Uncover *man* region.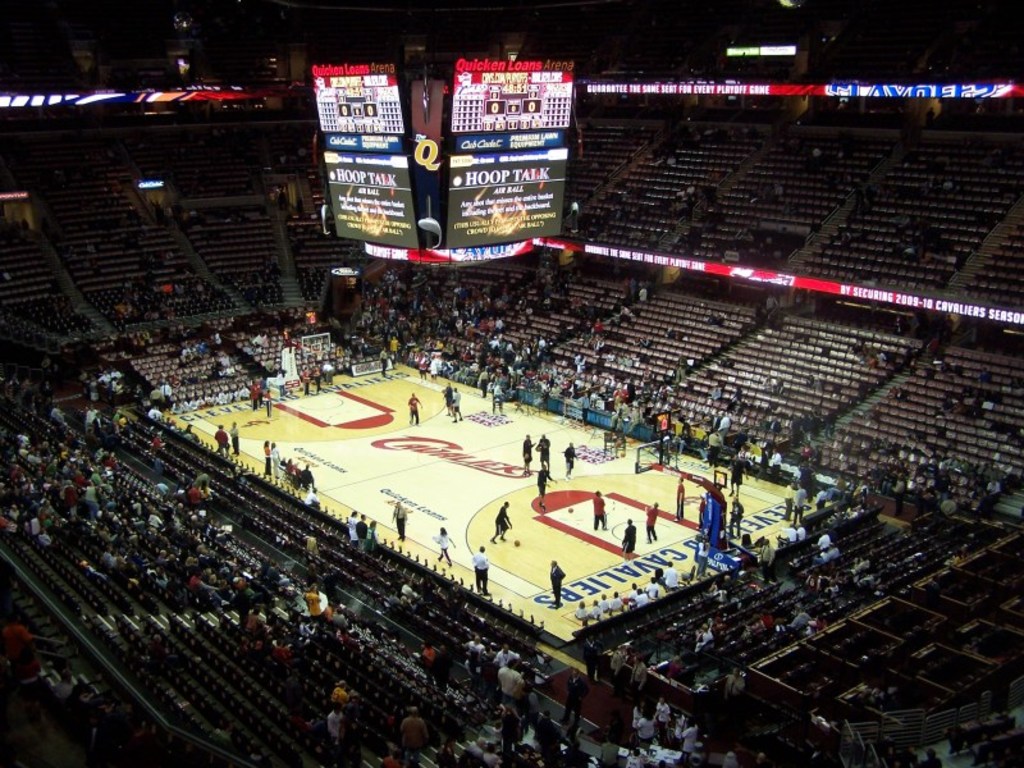
Uncovered: crop(429, 643, 454, 694).
